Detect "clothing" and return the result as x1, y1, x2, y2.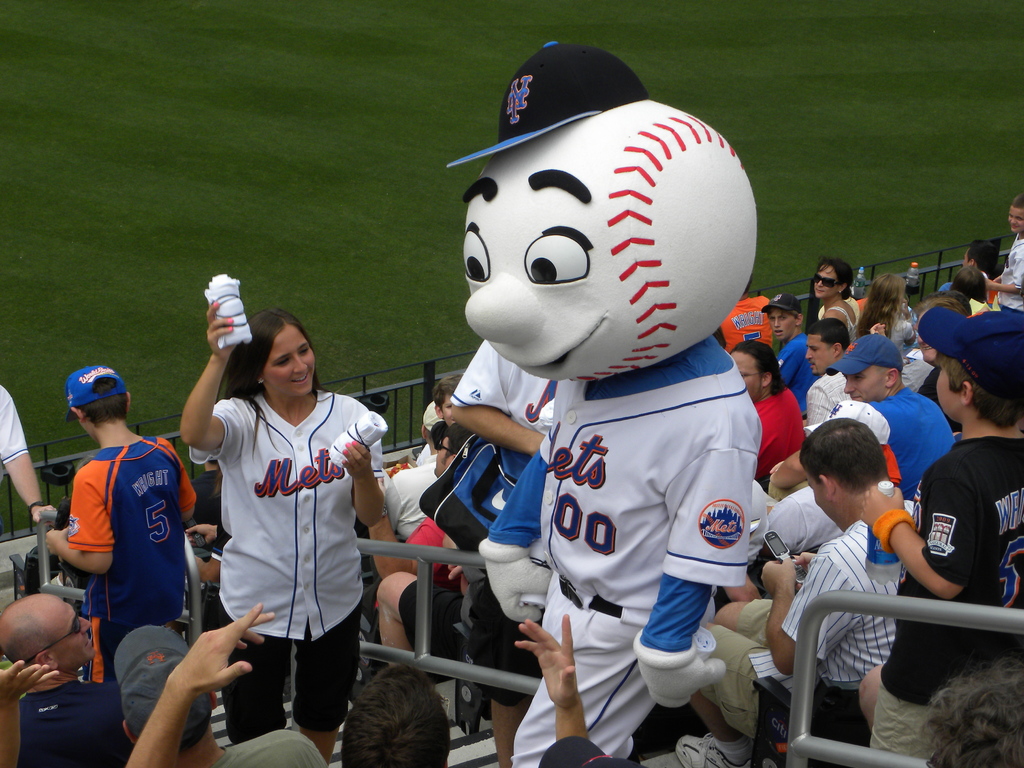
826, 292, 863, 343.
